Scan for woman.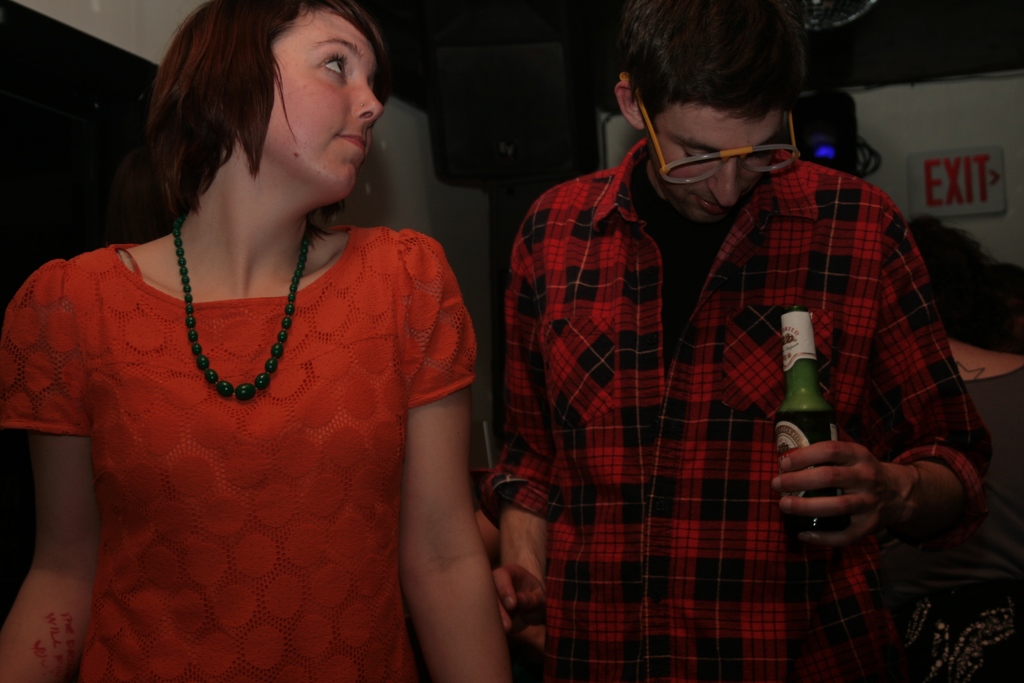
Scan result: pyautogui.locateOnScreen(16, 0, 527, 666).
